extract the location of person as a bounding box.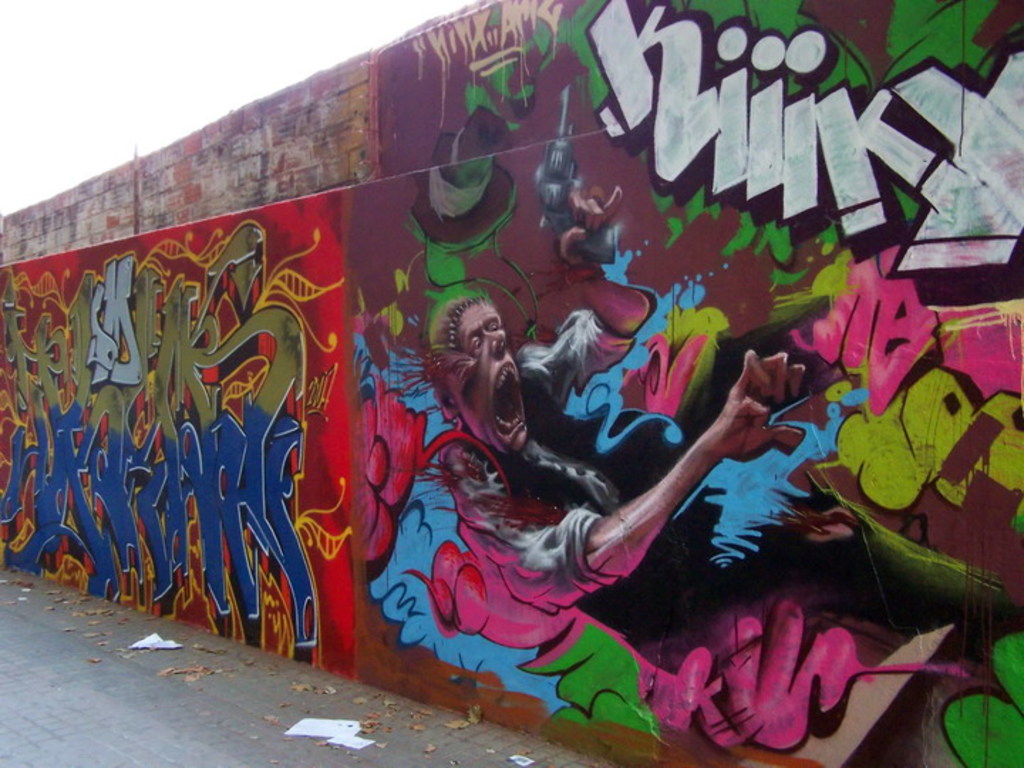
<box>393,290,809,623</box>.
